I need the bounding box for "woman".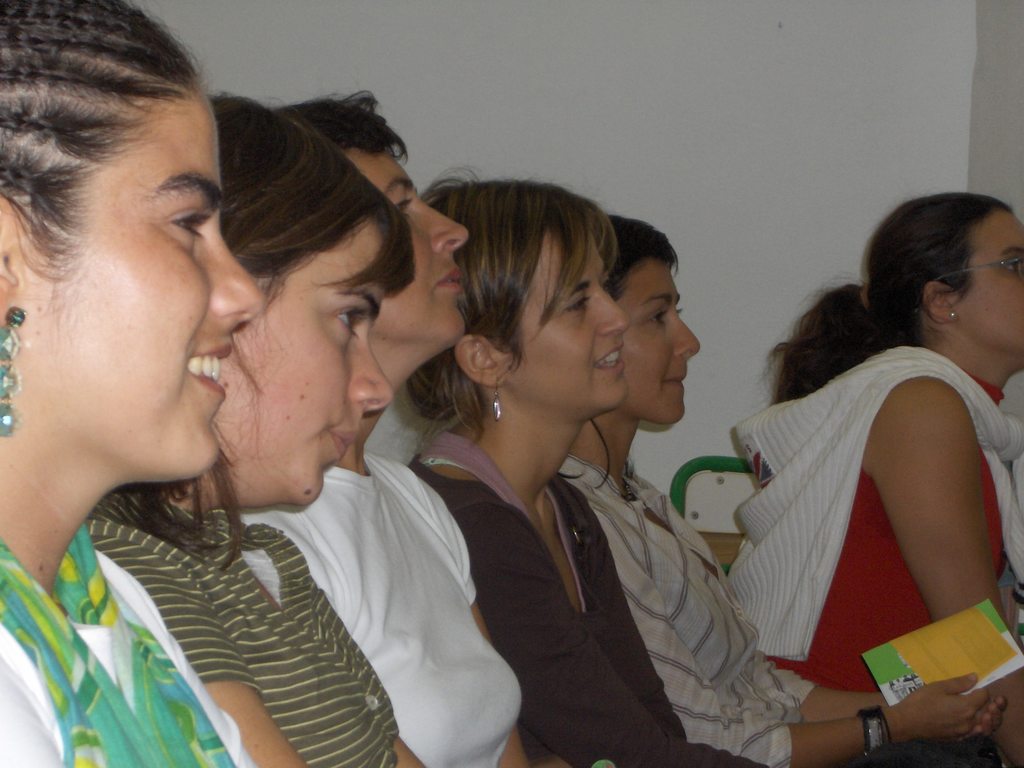
Here it is: <region>80, 91, 429, 767</region>.
